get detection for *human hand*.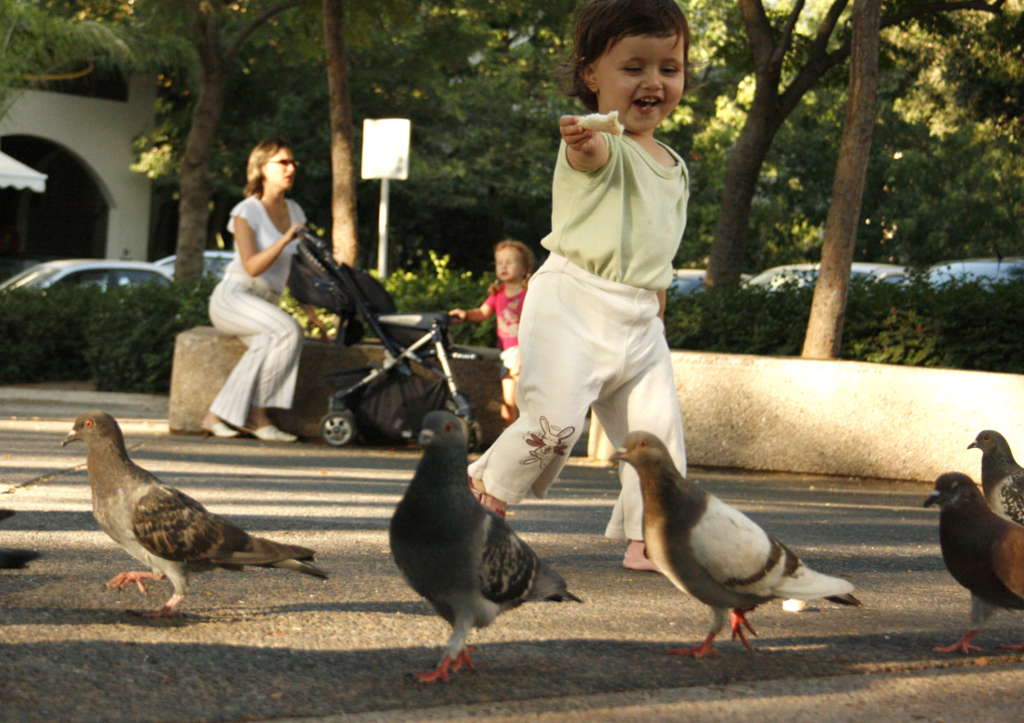
Detection: l=559, t=117, r=595, b=151.
